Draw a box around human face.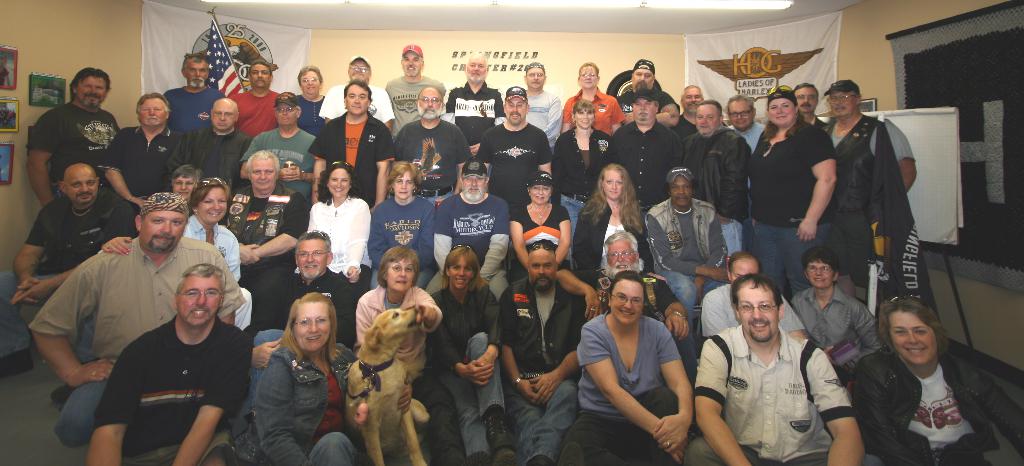
806/261/835/291.
